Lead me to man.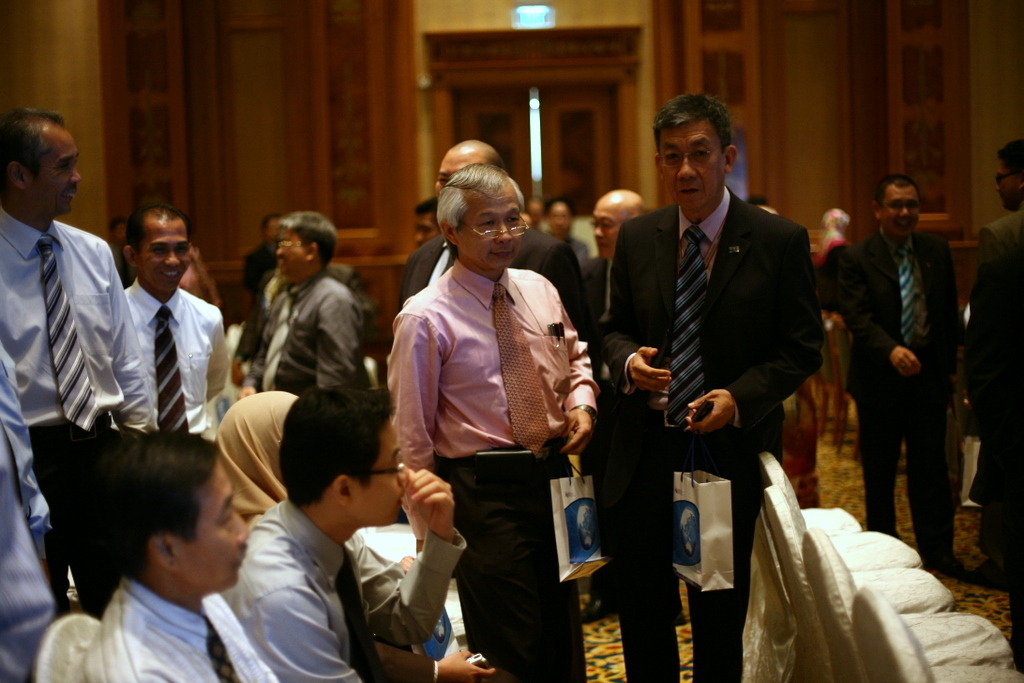
Lead to 391 134 588 345.
